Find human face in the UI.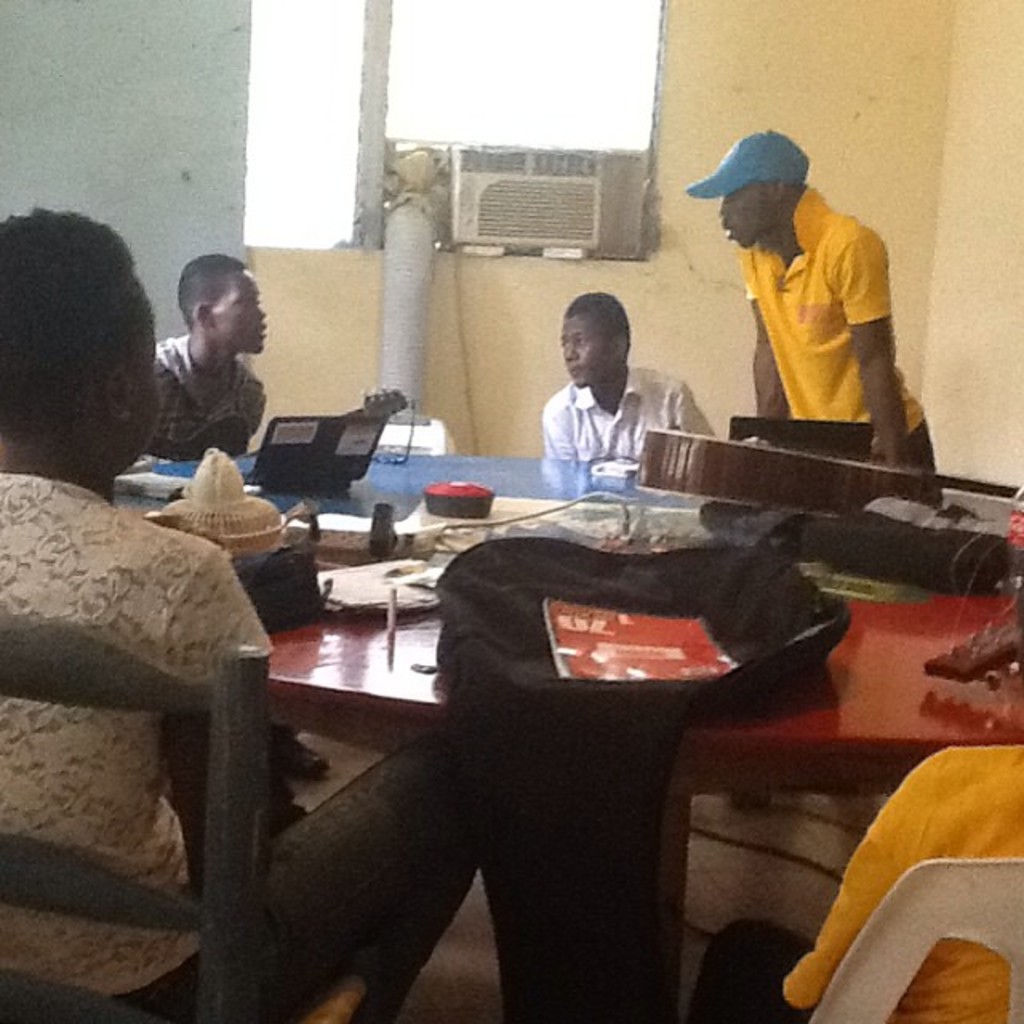
UI element at (563, 306, 616, 395).
